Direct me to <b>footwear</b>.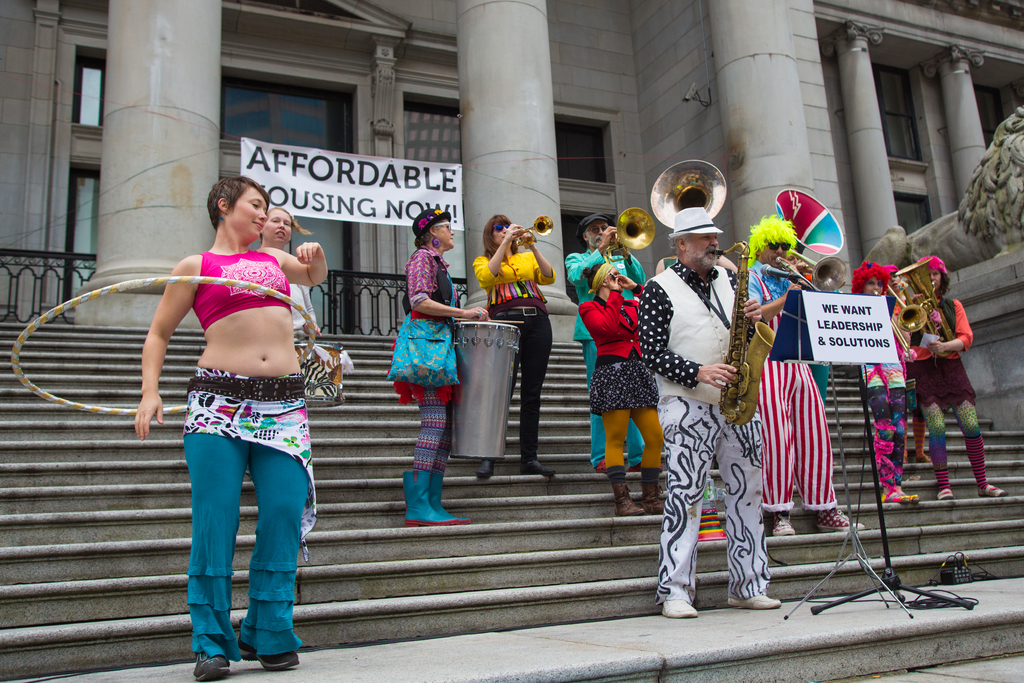
Direction: box(643, 487, 665, 514).
